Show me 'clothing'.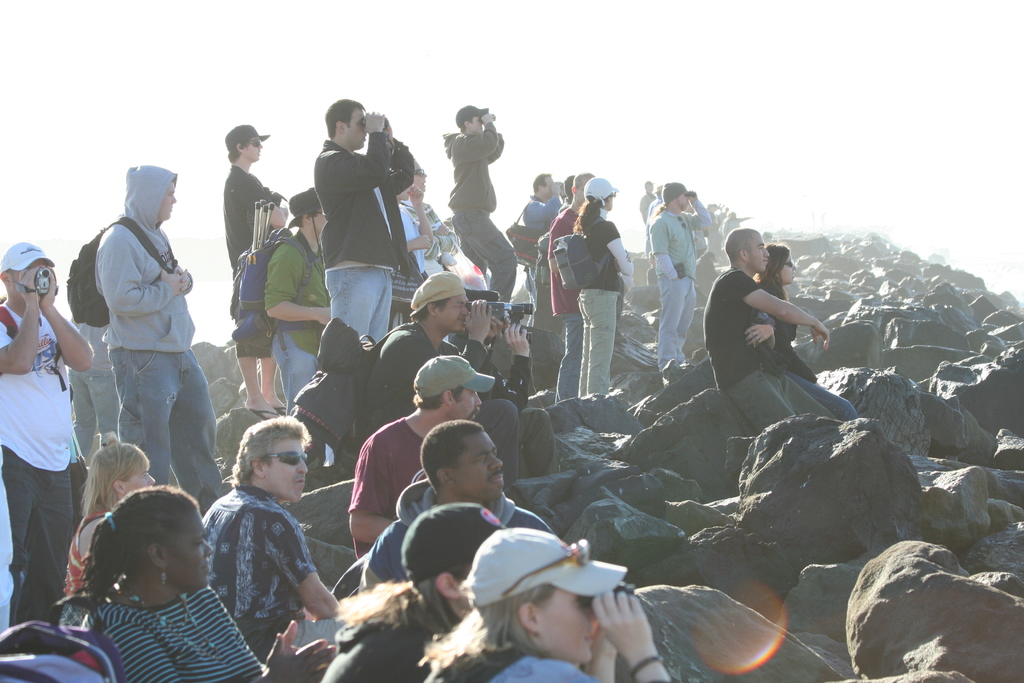
'clothing' is here: 62,507,109,597.
